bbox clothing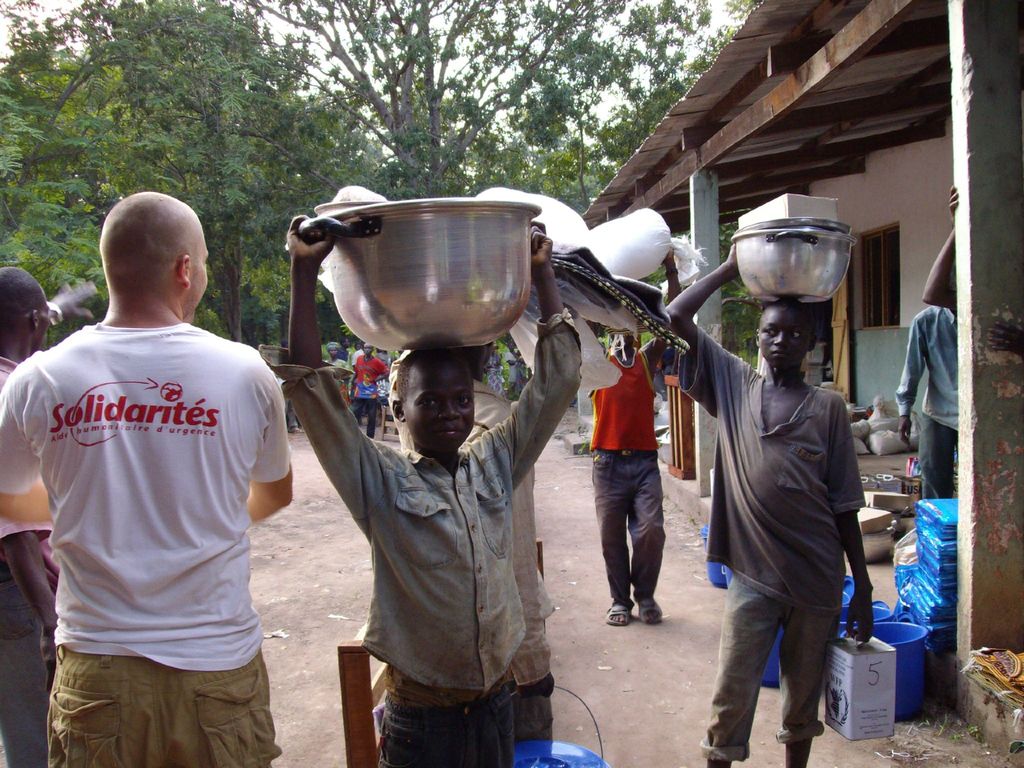
x1=342, y1=349, x2=401, y2=456
